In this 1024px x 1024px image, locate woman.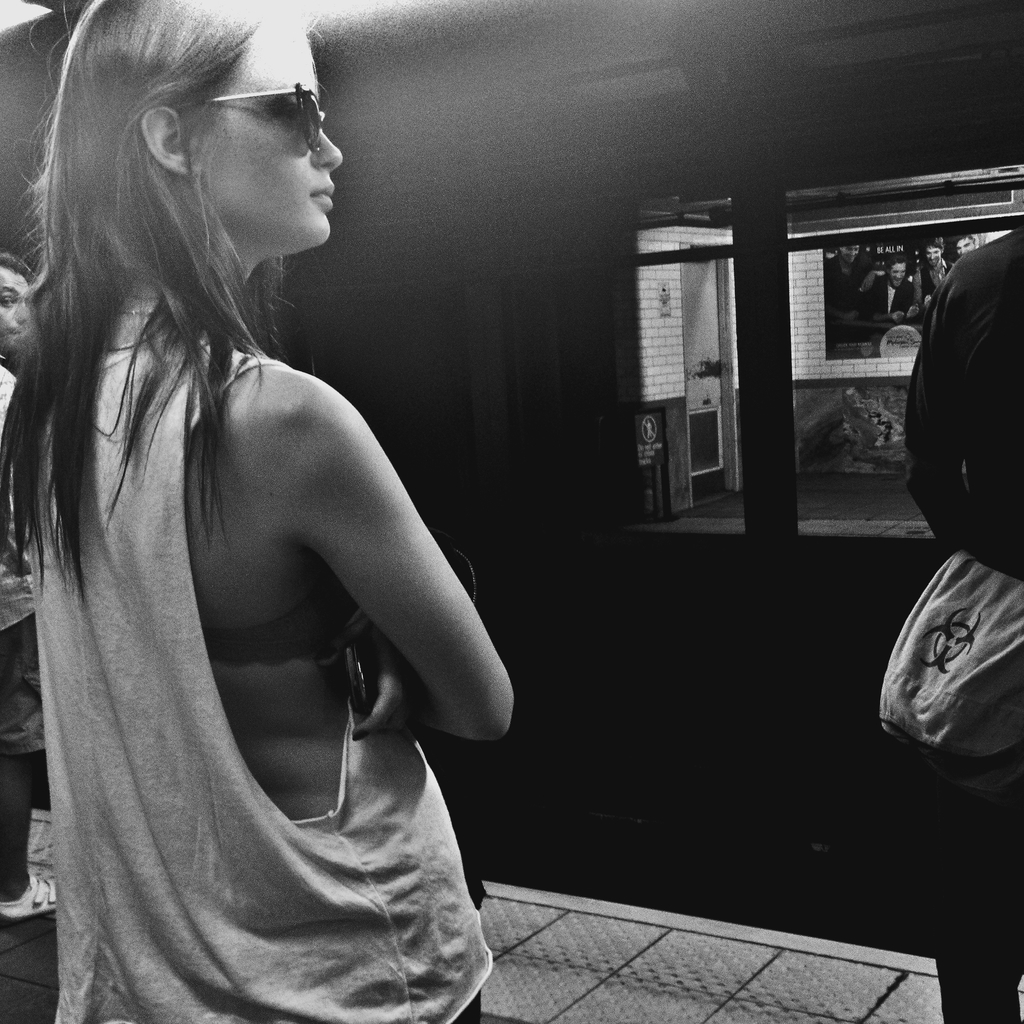
Bounding box: region(20, 0, 542, 1009).
